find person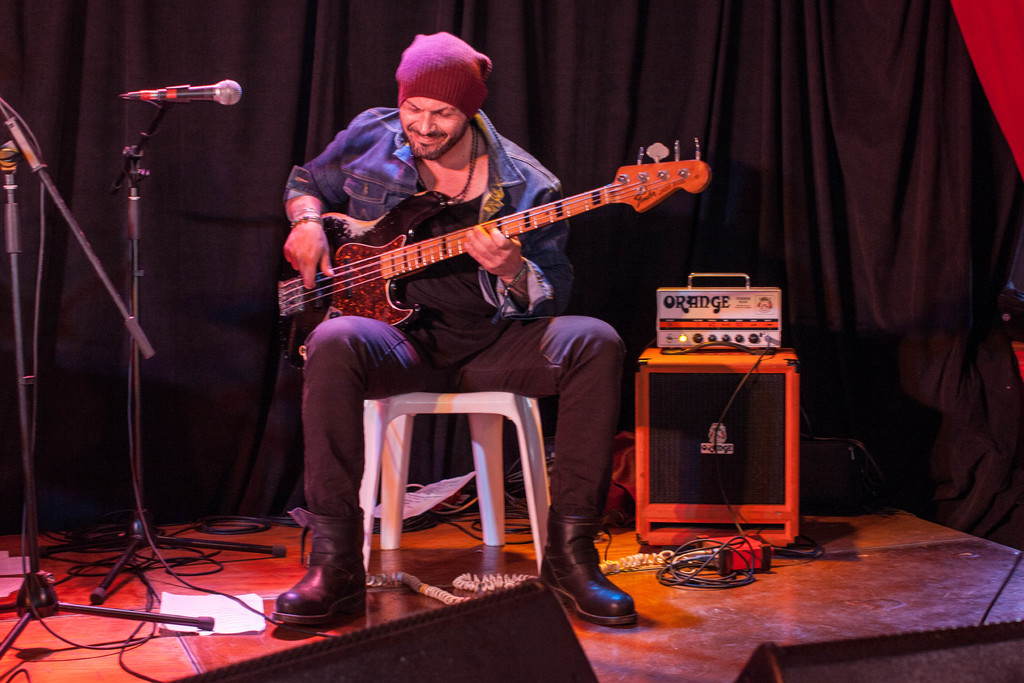
x1=295 y1=38 x2=668 y2=583
